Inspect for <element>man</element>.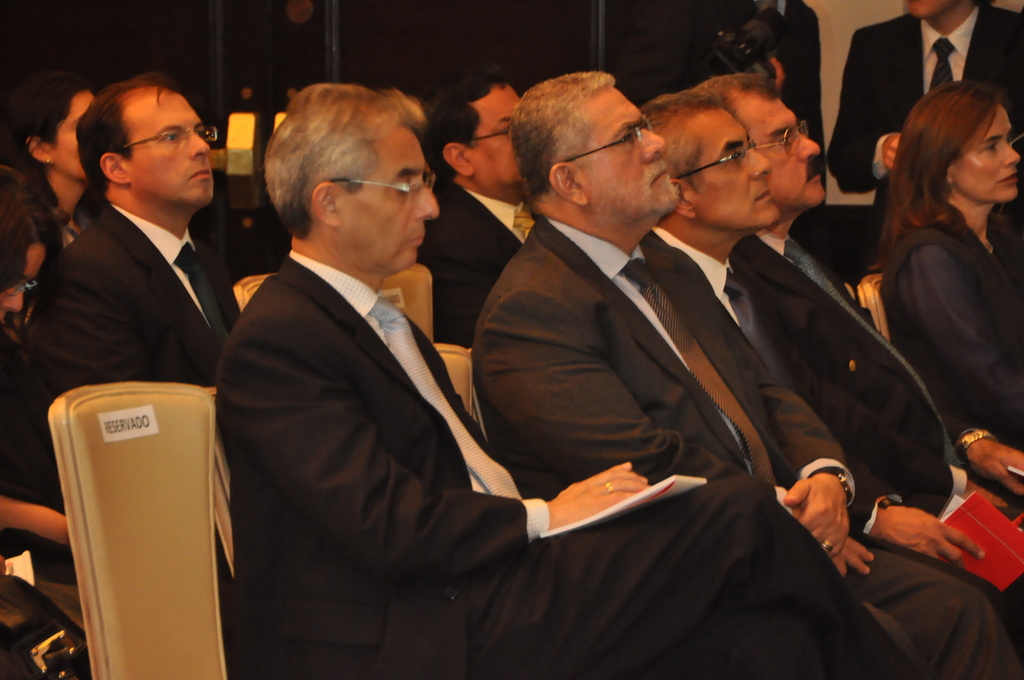
Inspection: <bbox>208, 77, 936, 679</bbox>.
